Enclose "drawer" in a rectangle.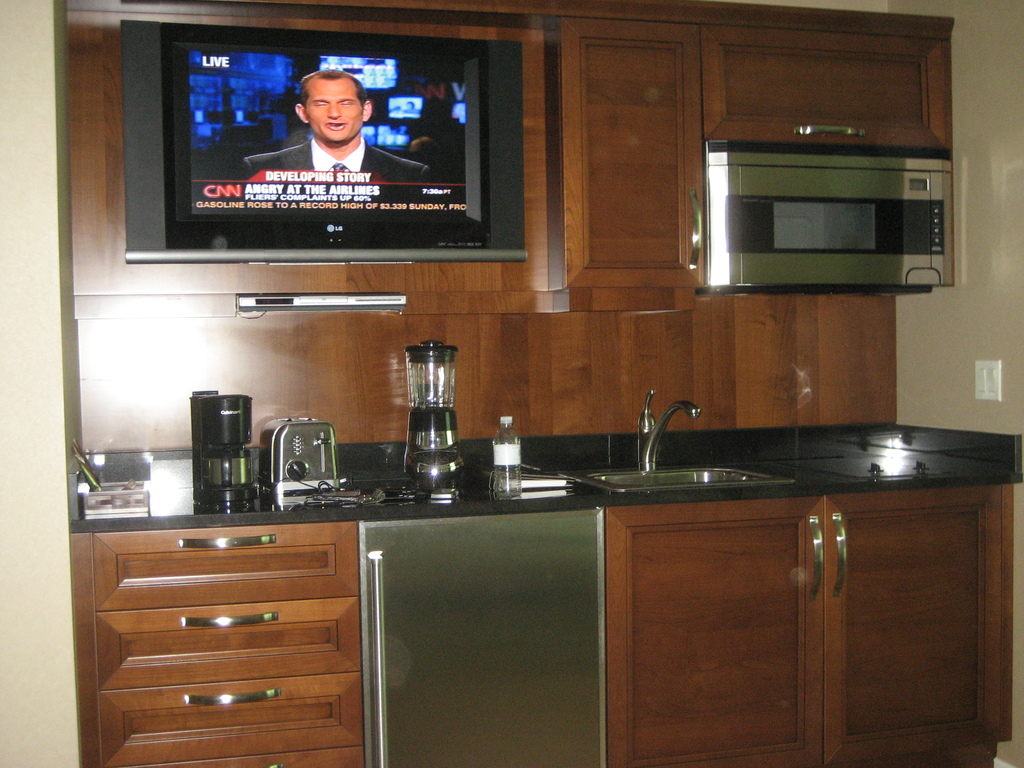
box(92, 590, 363, 691).
